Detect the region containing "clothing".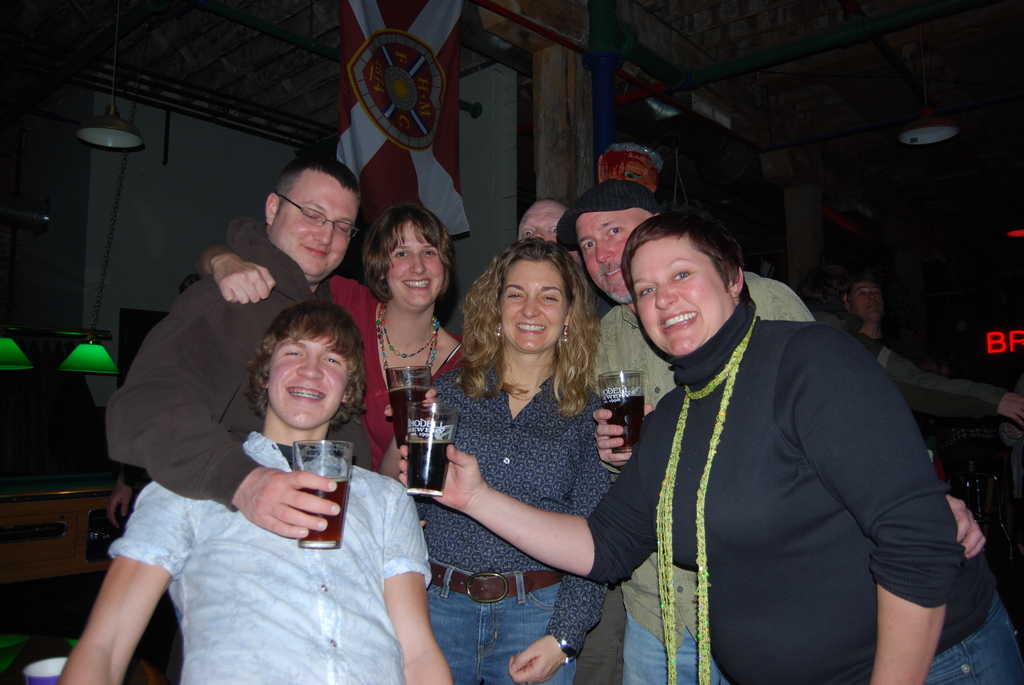
{"left": 106, "top": 430, "right": 431, "bottom": 684}.
